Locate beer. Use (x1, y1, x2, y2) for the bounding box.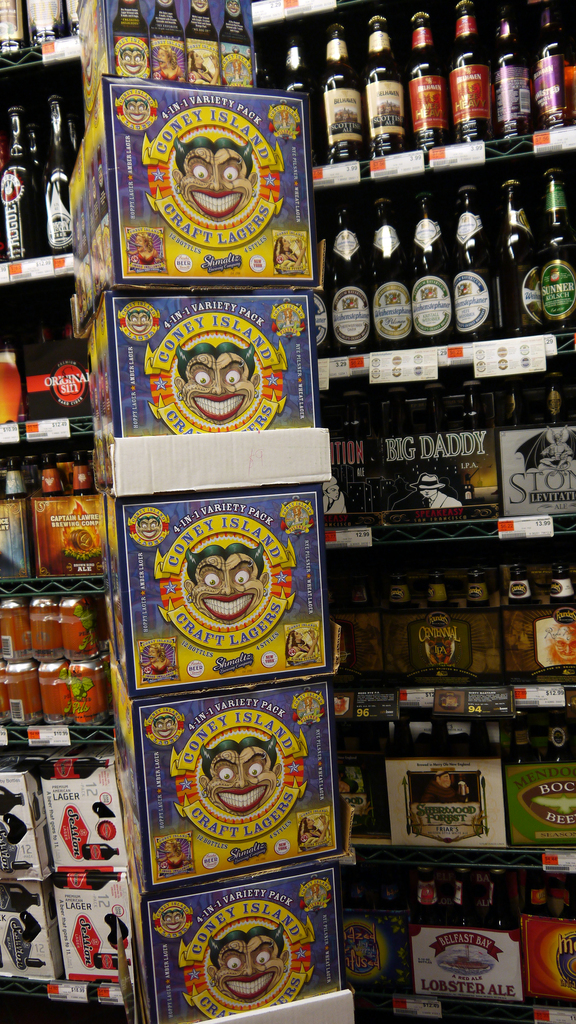
(274, 0, 572, 166).
